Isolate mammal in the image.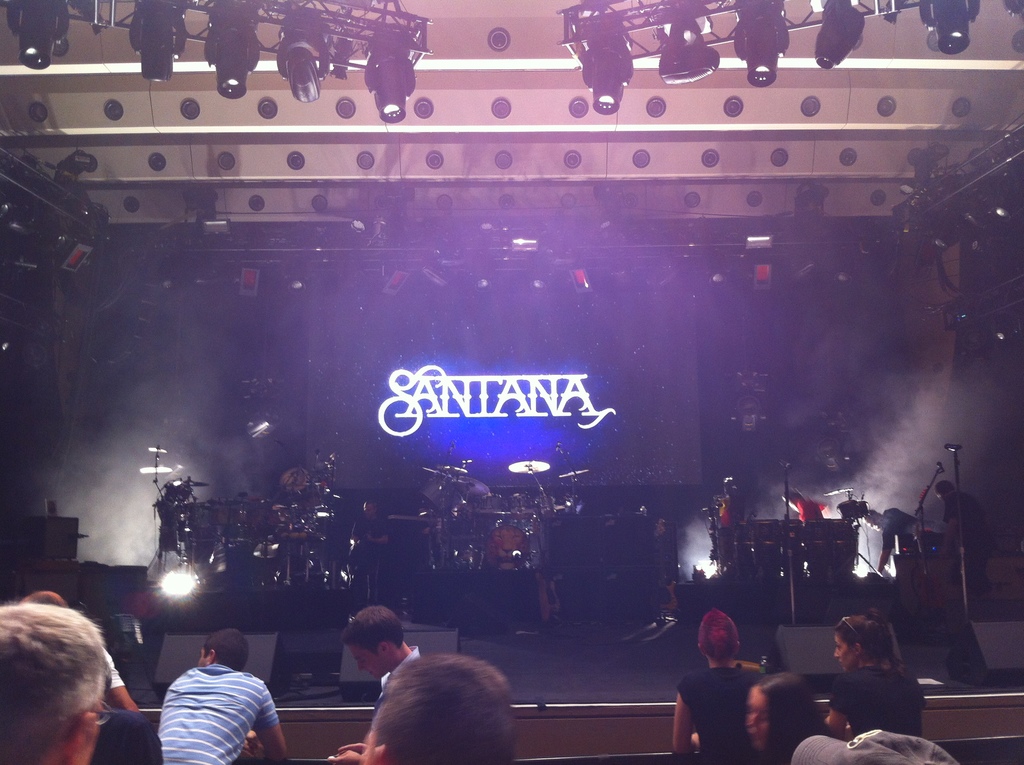
Isolated region: region(157, 625, 290, 764).
